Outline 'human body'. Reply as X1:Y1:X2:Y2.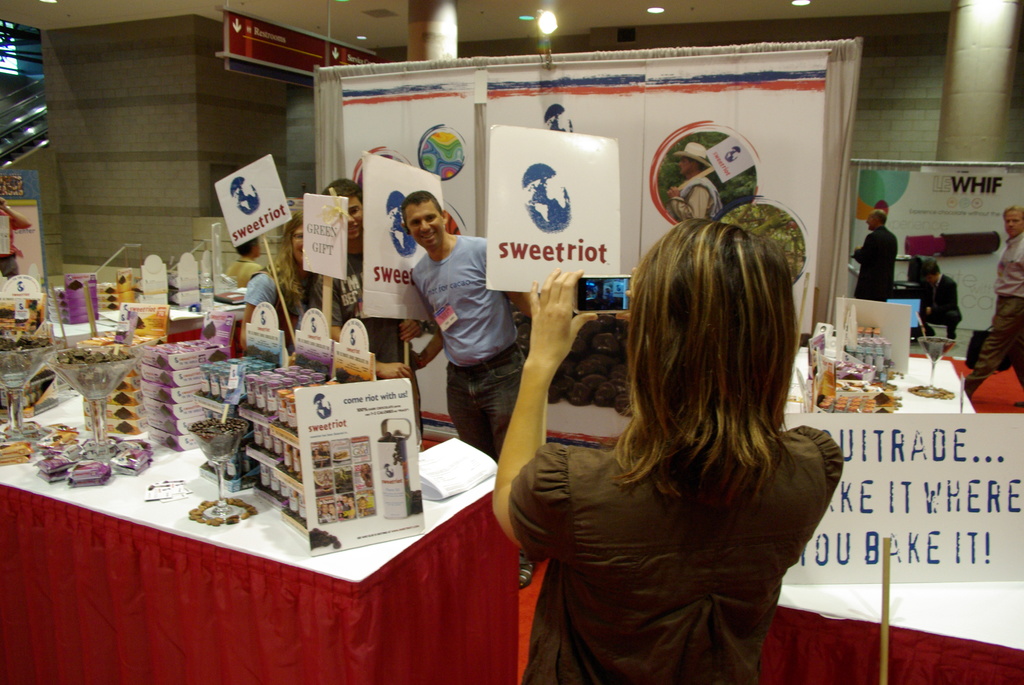
845:226:902:297.
